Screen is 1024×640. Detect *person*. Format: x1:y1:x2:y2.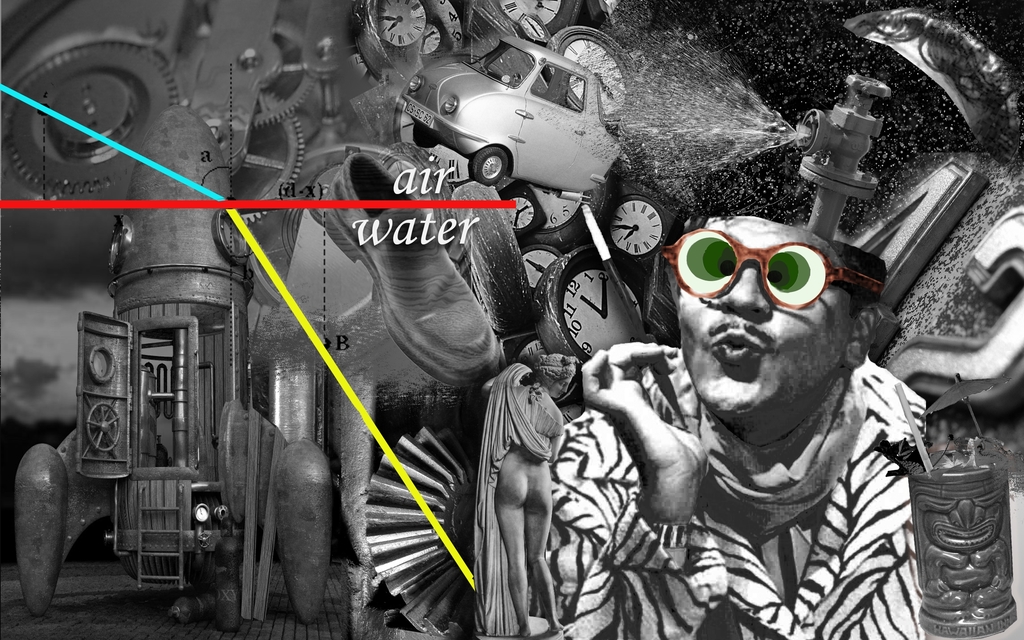
545:194:939:639.
